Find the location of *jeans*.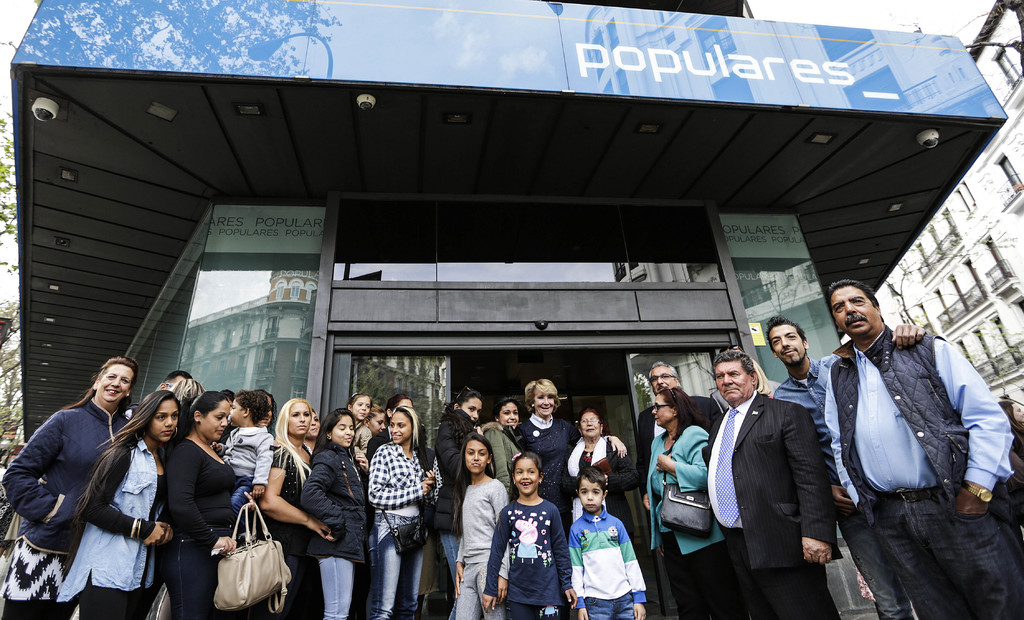
Location: (160, 525, 227, 619).
